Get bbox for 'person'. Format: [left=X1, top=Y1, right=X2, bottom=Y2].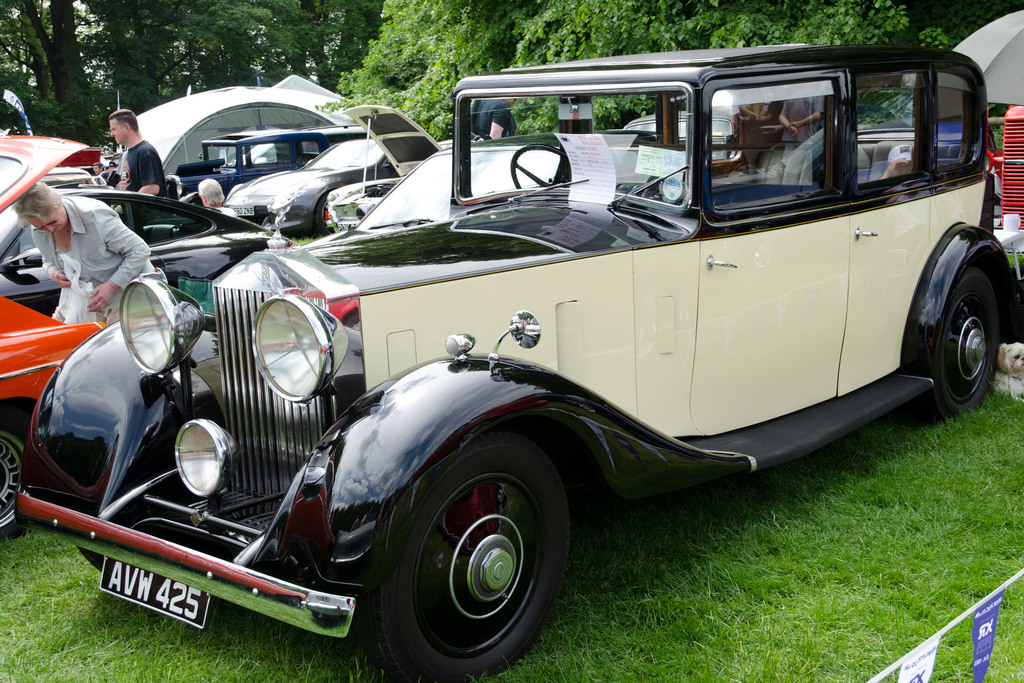
[left=472, top=95, right=515, bottom=137].
